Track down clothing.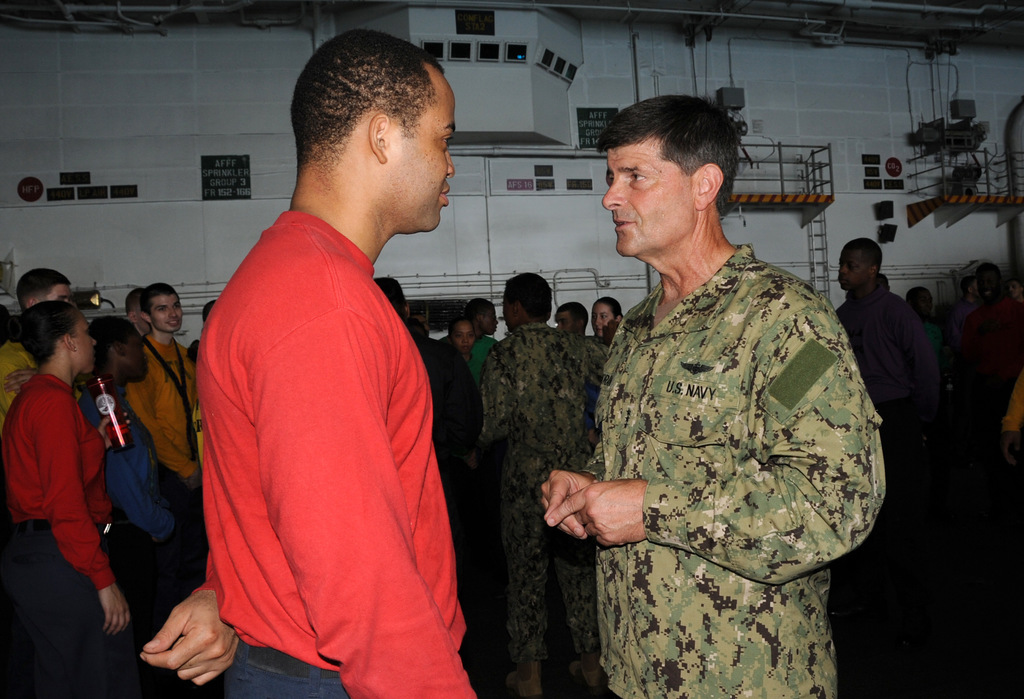
Tracked to [x1=92, y1=391, x2=168, y2=606].
